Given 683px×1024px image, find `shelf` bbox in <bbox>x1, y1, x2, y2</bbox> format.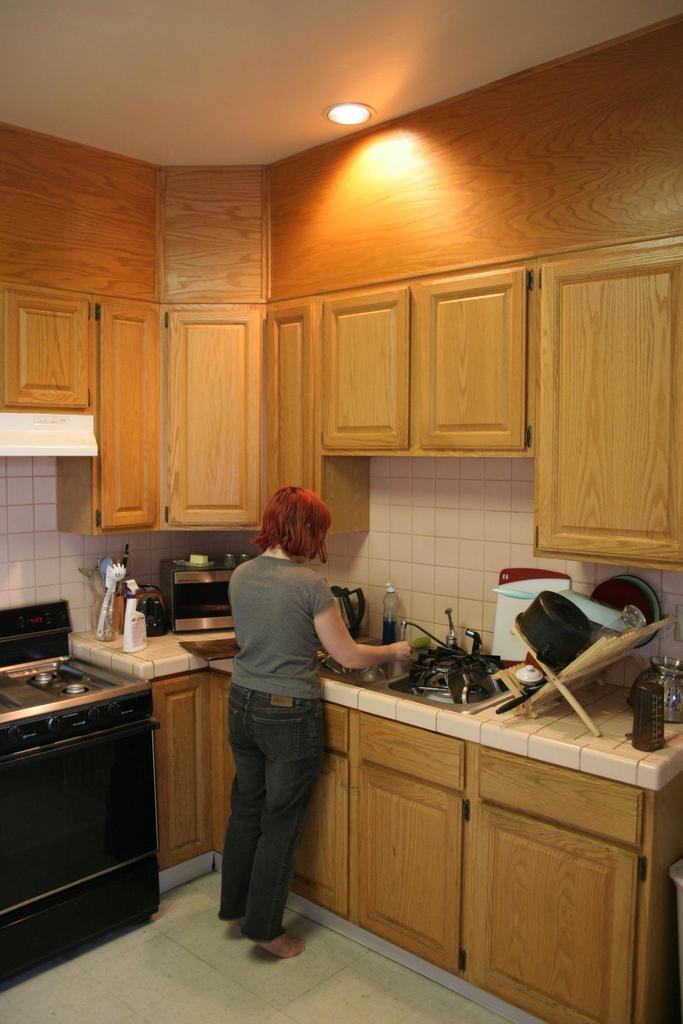
<bbox>160, 296, 276, 527</bbox>.
